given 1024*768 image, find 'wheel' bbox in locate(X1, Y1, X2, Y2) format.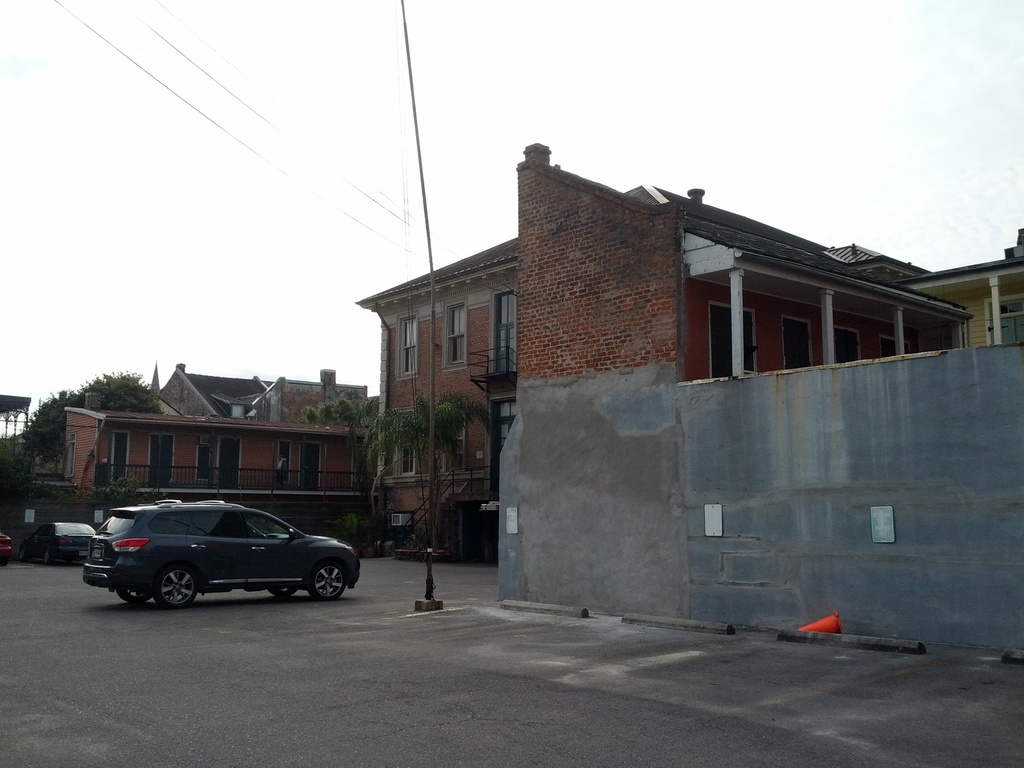
locate(267, 588, 299, 596).
